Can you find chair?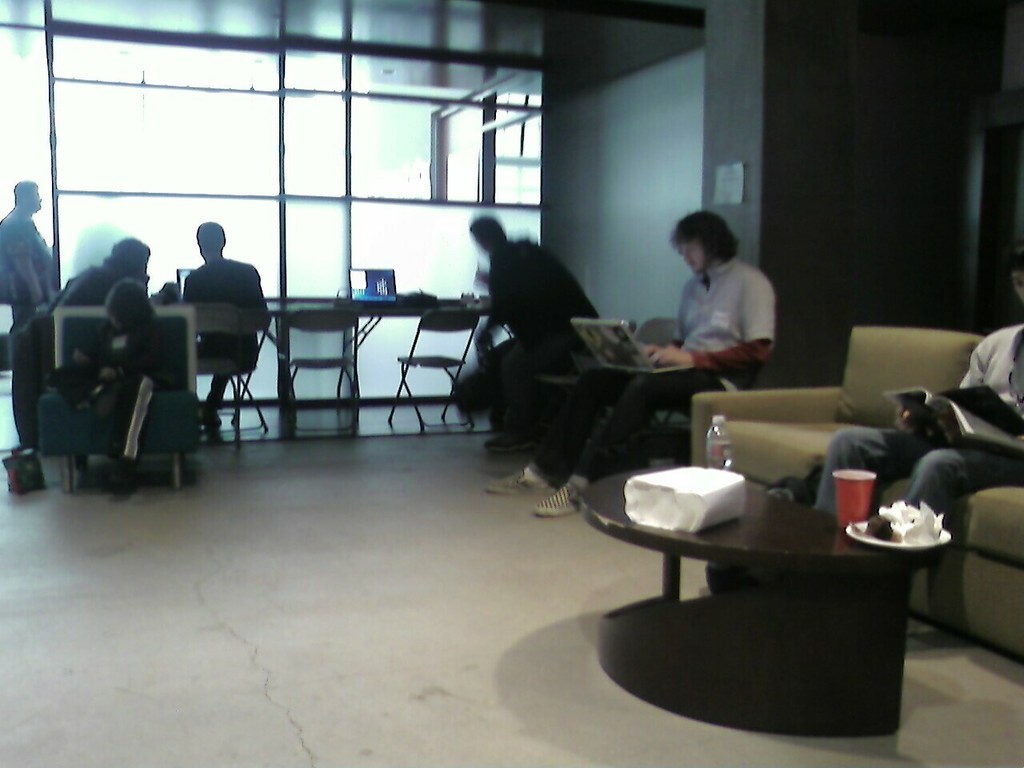
Yes, bounding box: bbox(168, 302, 254, 435).
